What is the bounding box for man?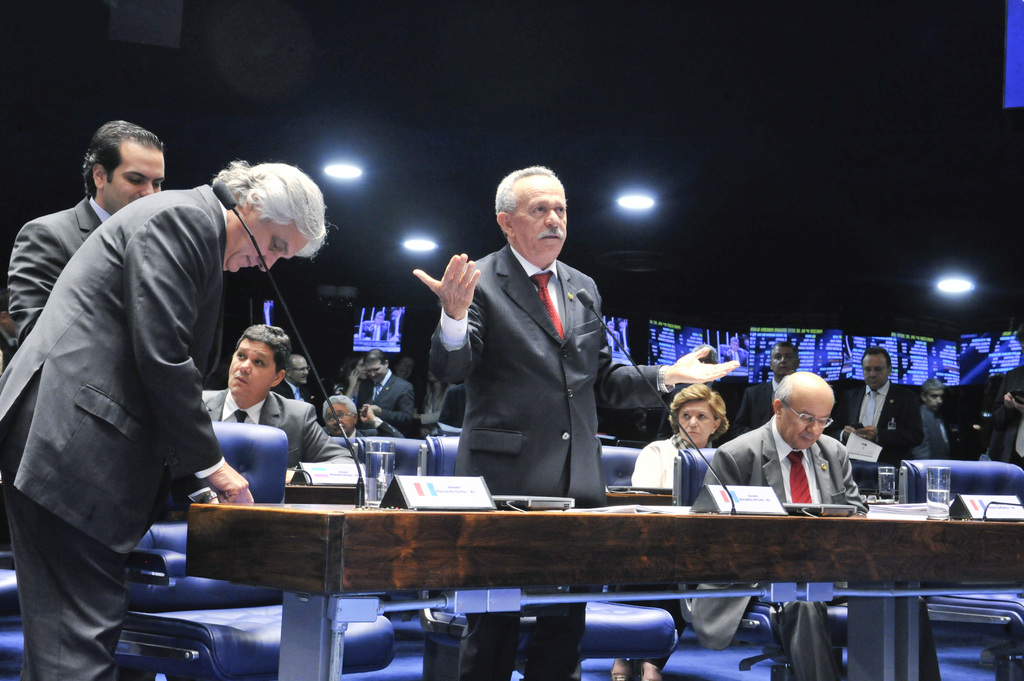
[202,319,355,463].
